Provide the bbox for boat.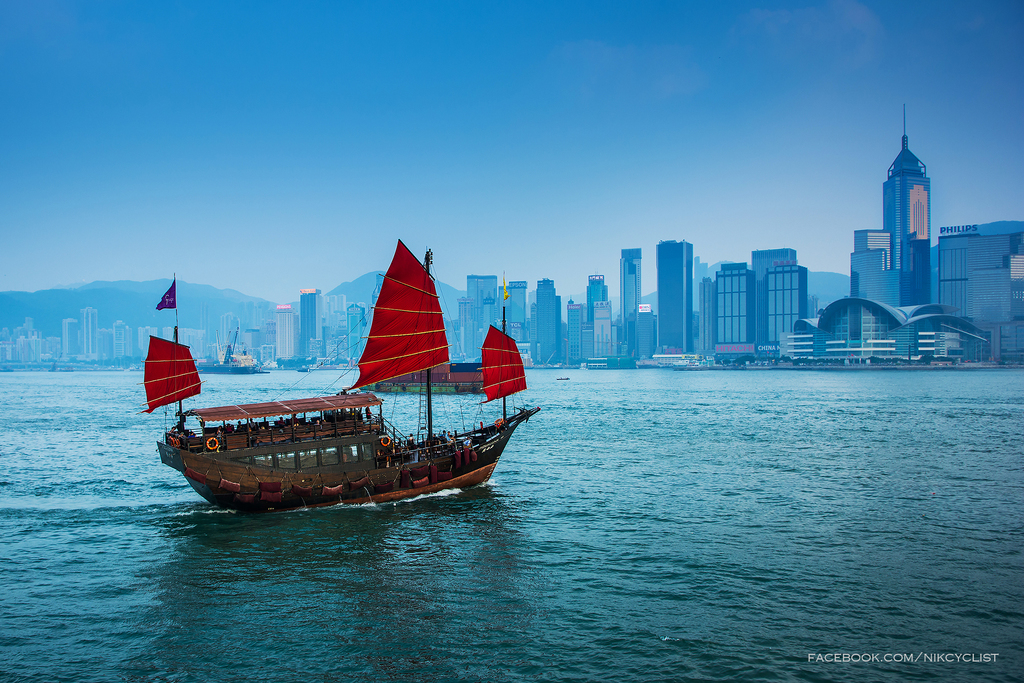
[133, 236, 544, 523].
